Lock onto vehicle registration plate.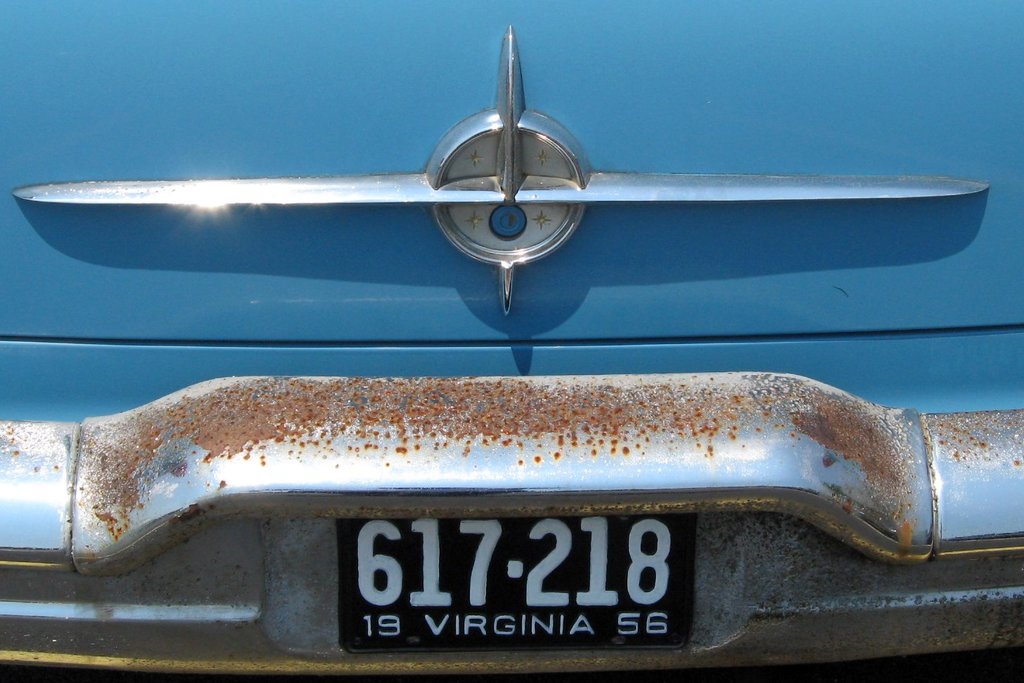
Locked: Rect(338, 513, 693, 646).
